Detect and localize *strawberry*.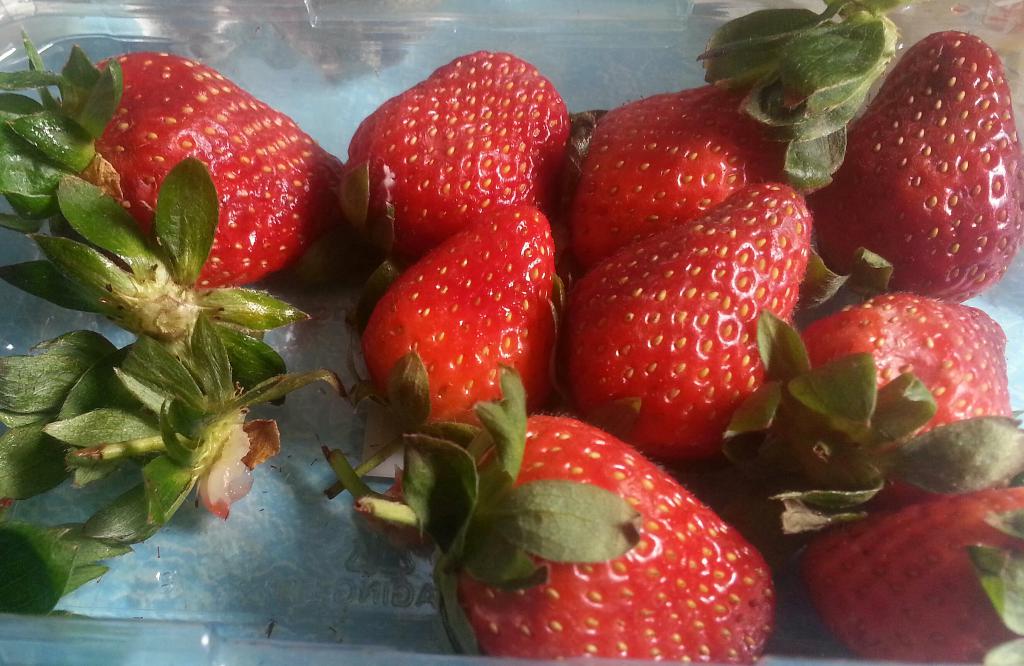
Localized at {"x1": 339, "y1": 43, "x2": 572, "y2": 268}.
